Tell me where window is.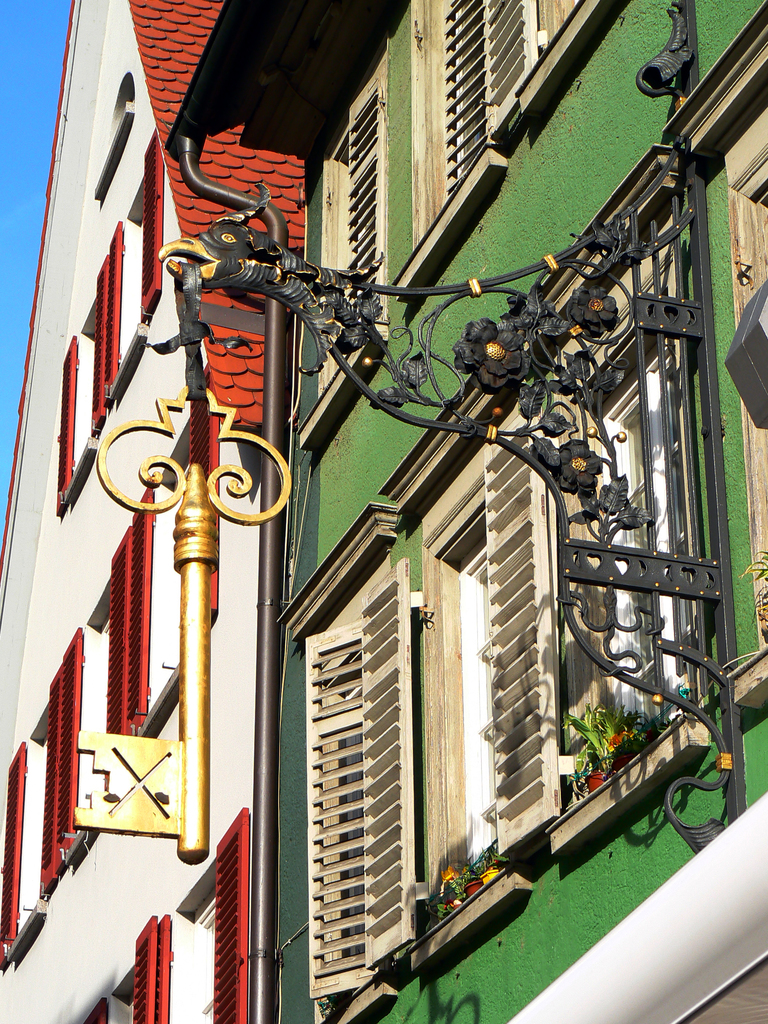
window is at 300:49:398:449.
